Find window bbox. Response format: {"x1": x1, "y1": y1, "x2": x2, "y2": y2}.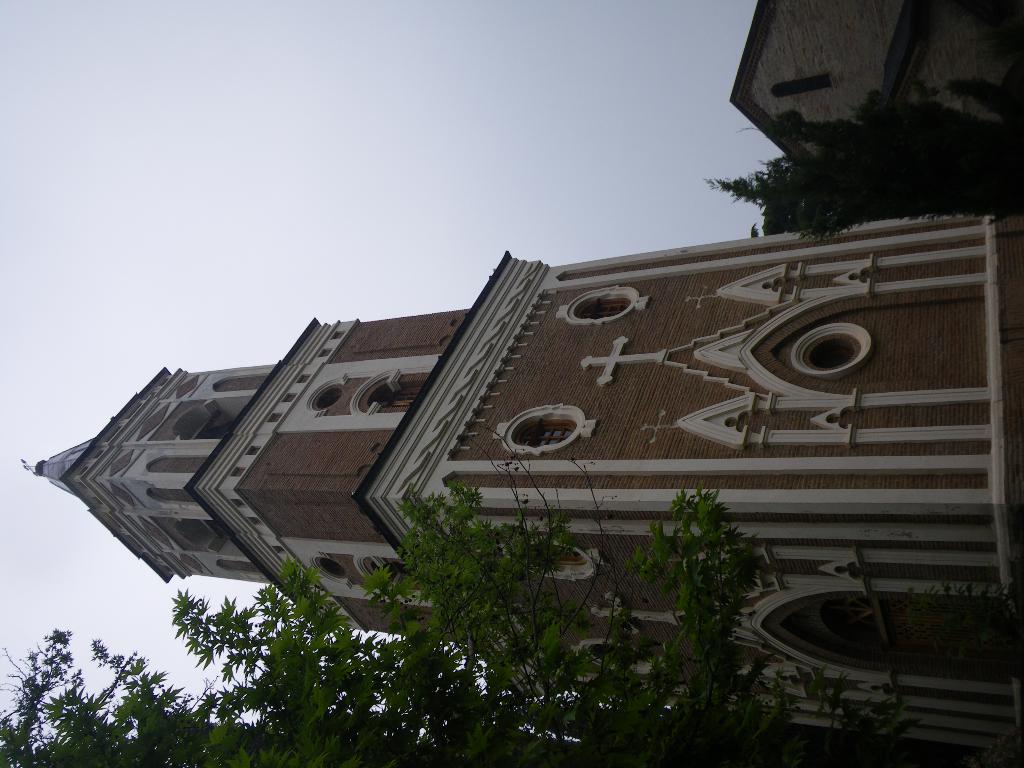
{"x1": 554, "y1": 280, "x2": 657, "y2": 331}.
